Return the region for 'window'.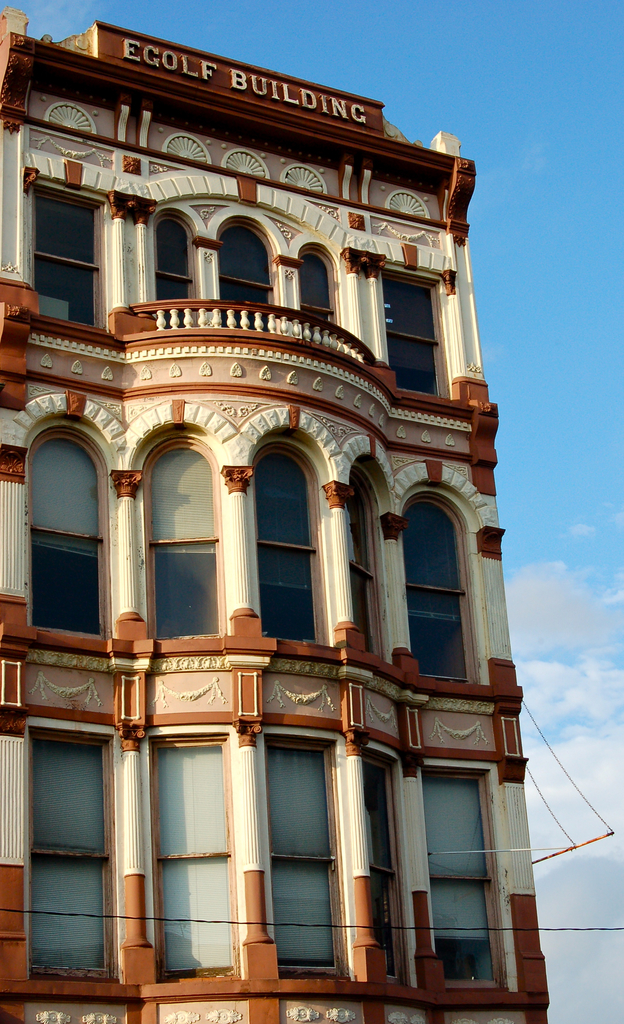
[143, 724, 253, 984].
